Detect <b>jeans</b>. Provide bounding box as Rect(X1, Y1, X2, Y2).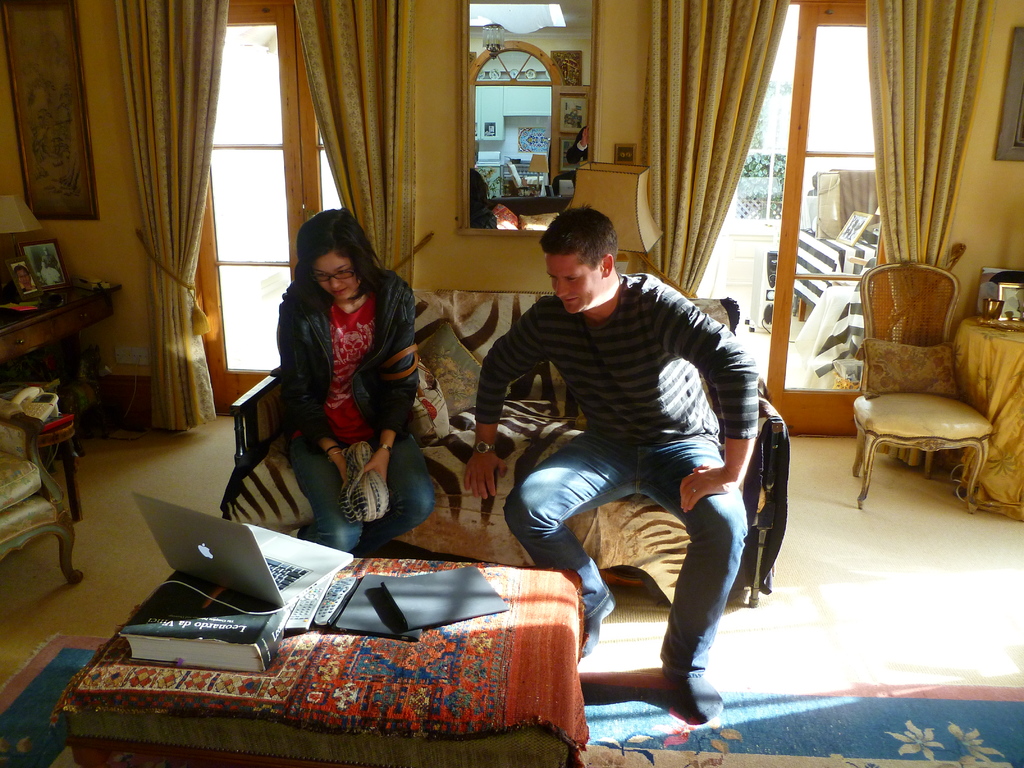
Rect(511, 428, 755, 709).
